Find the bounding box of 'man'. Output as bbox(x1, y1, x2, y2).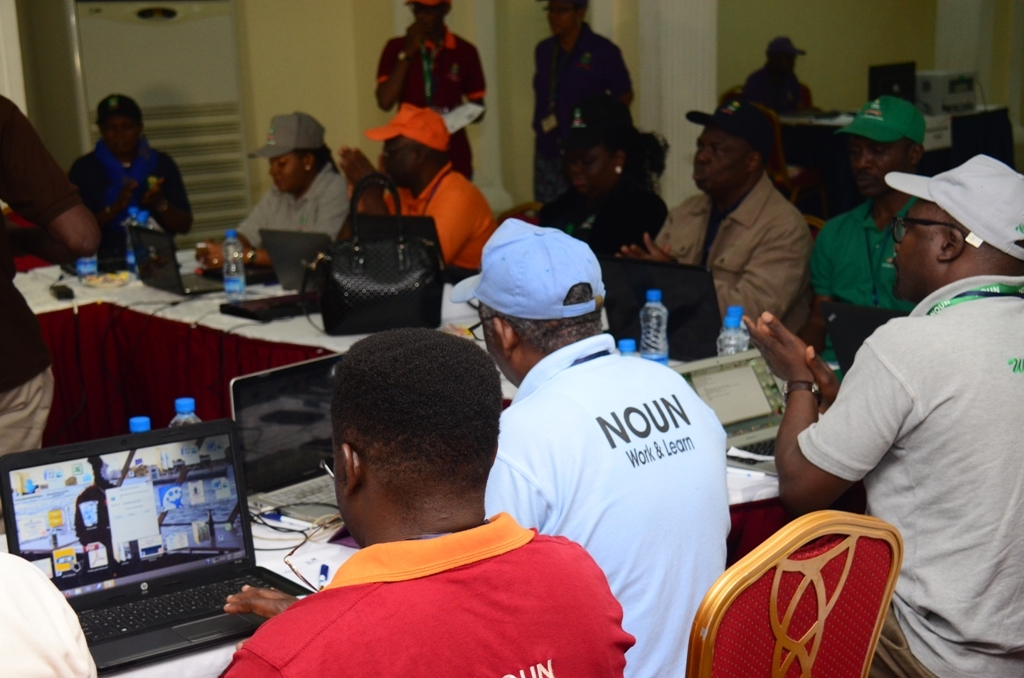
bbox(479, 214, 735, 677).
